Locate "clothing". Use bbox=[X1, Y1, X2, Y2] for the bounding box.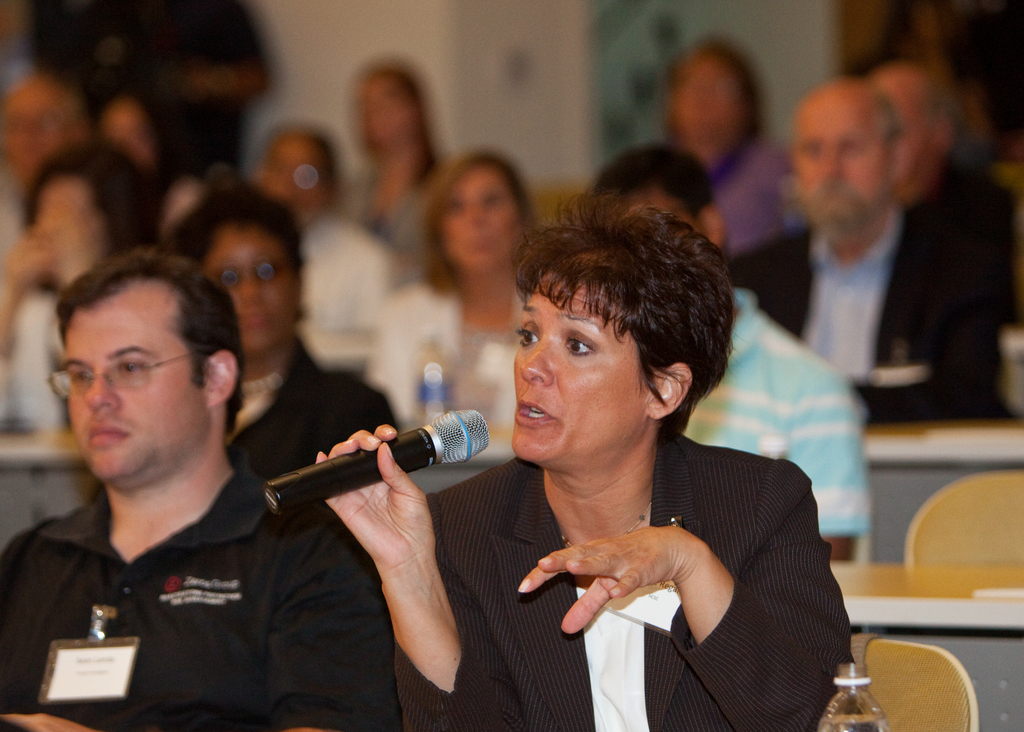
bbox=[741, 215, 1014, 424].
